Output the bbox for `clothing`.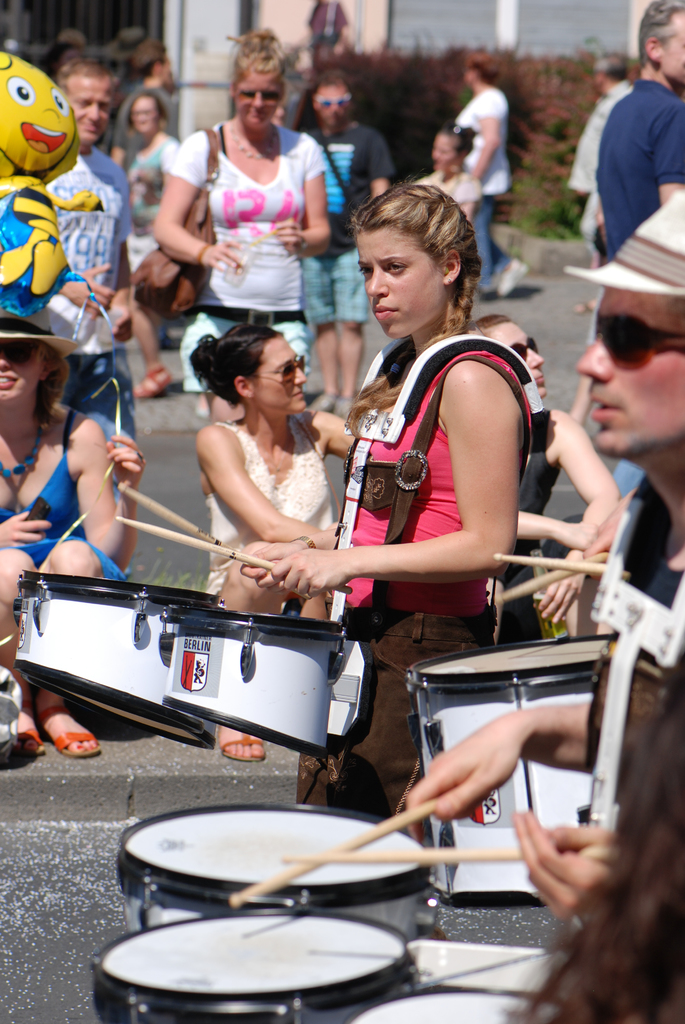
x1=301, y1=120, x2=398, y2=259.
